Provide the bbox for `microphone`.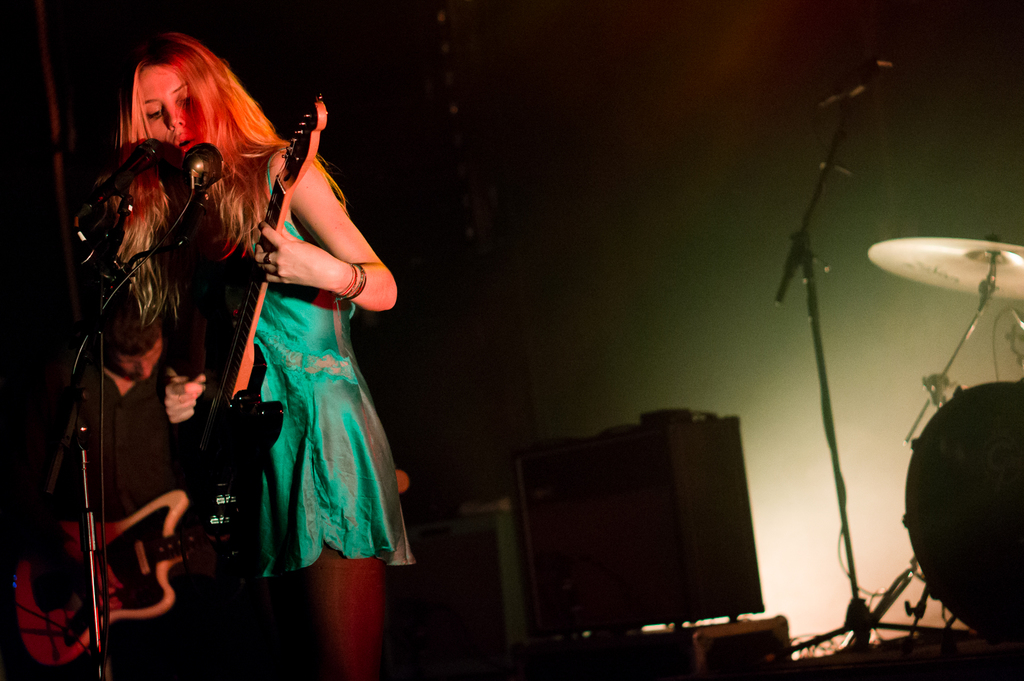
(68,134,169,223).
